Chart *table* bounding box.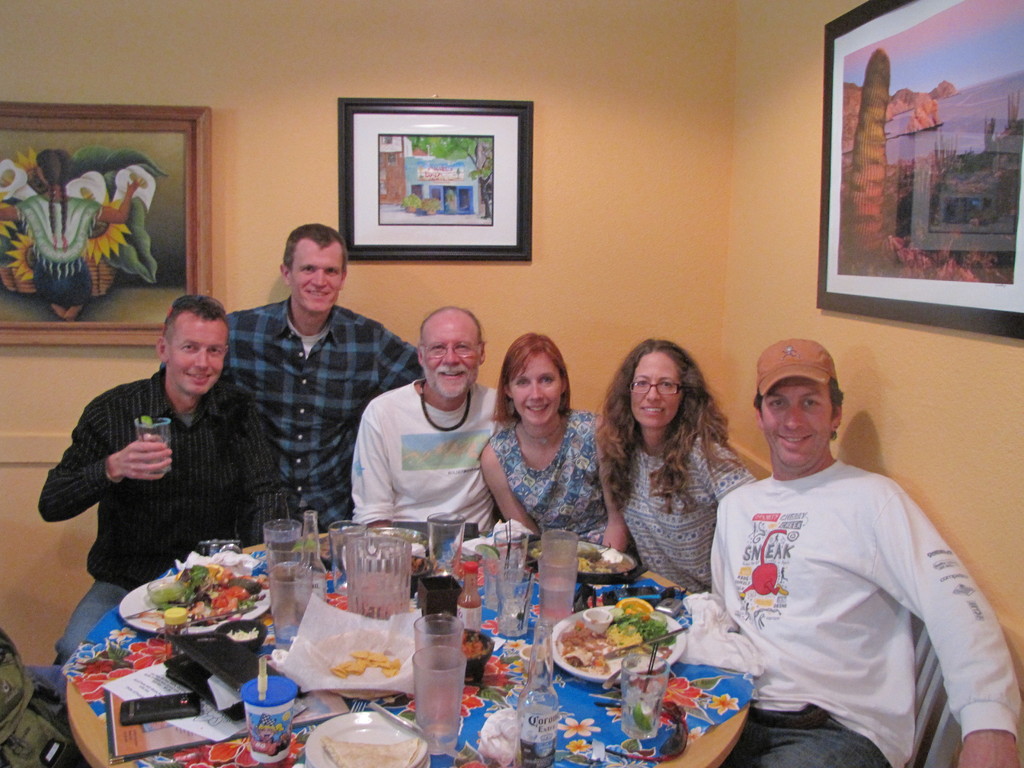
Charted: x1=32, y1=534, x2=595, y2=741.
